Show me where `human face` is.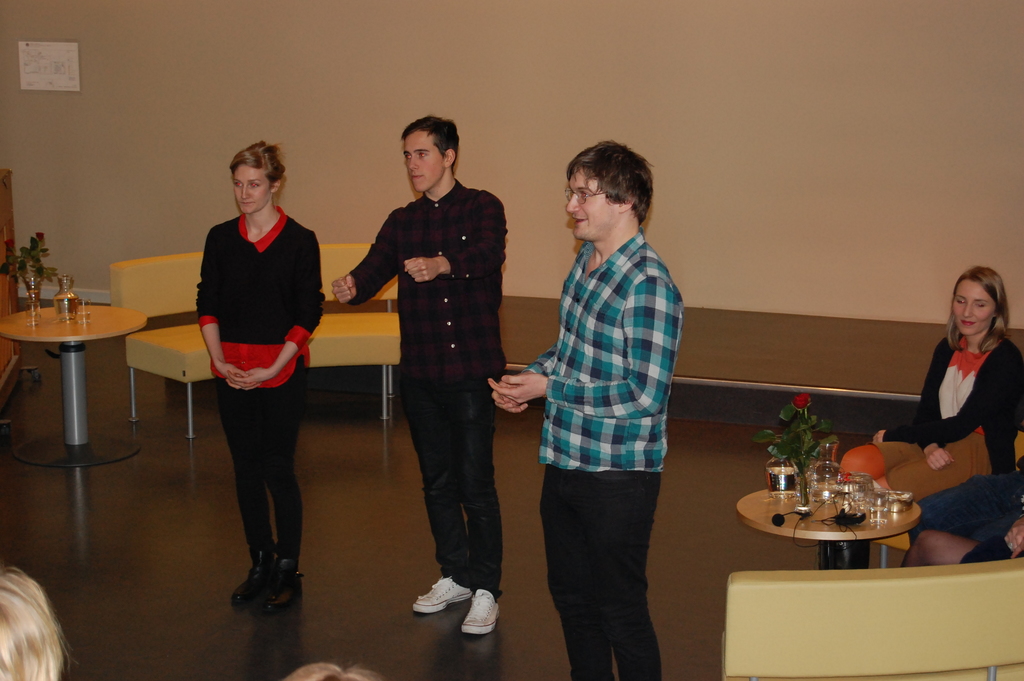
`human face` is at [x1=563, y1=171, x2=609, y2=238].
